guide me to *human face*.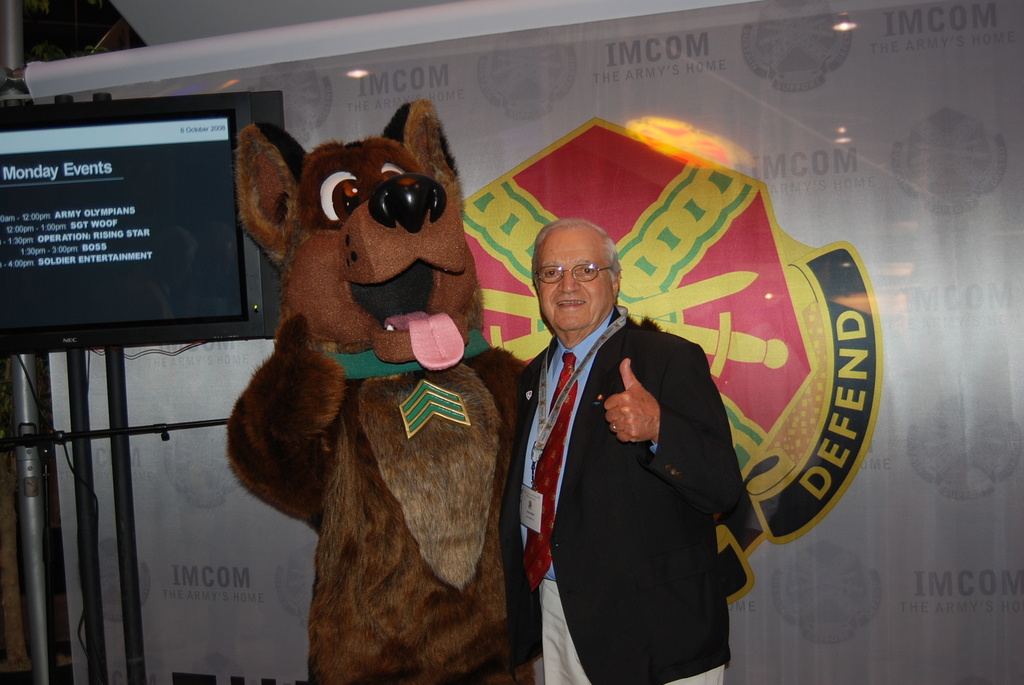
Guidance: detection(545, 233, 612, 333).
